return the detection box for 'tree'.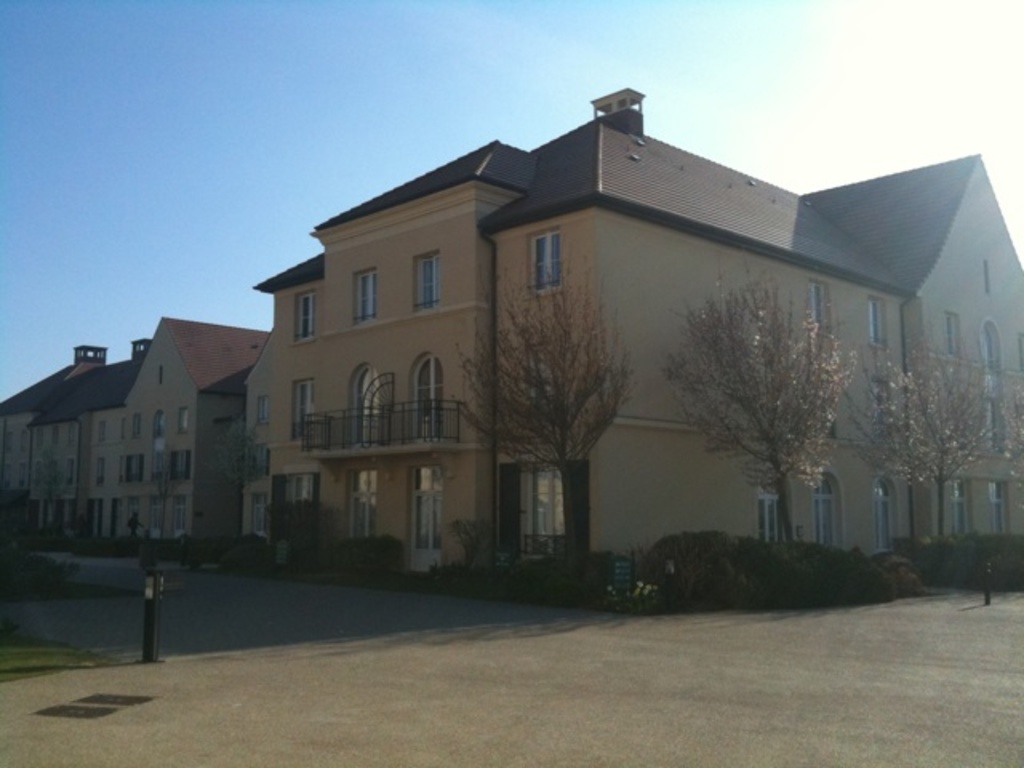
x1=659 y1=272 x2=846 y2=557.
